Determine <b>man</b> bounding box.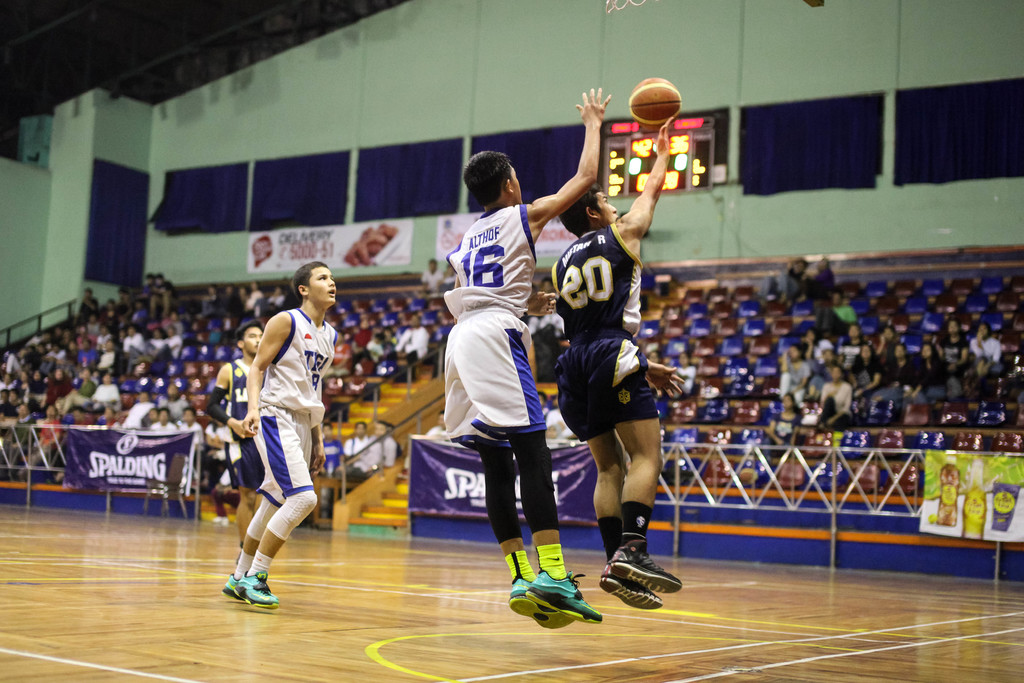
Determined: [x1=394, y1=309, x2=434, y2=381].
